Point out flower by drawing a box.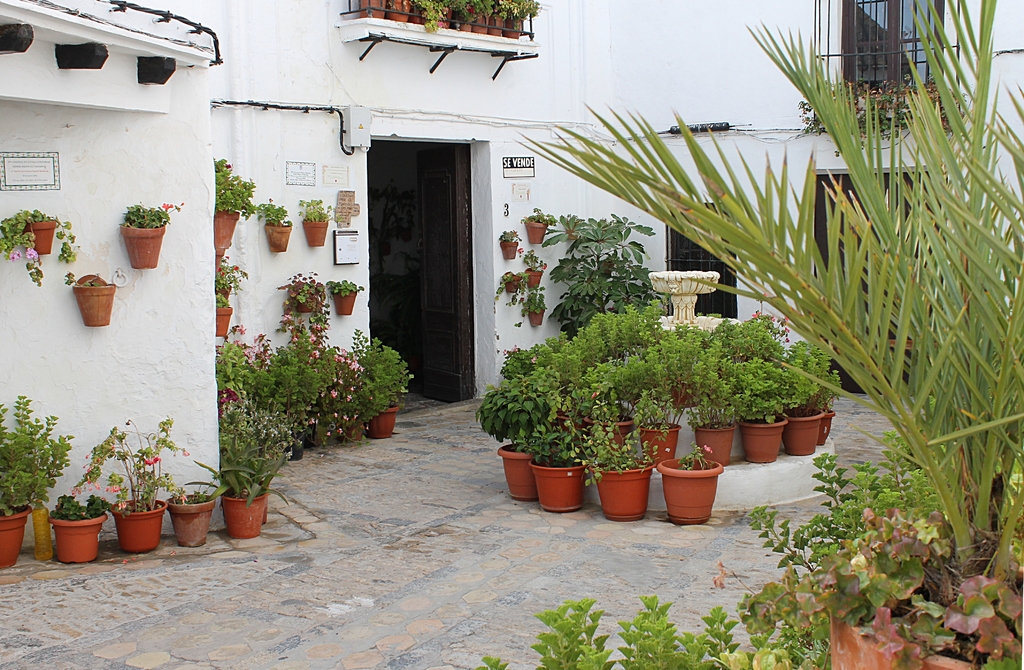
<bbox>5, 247, 25, 263</bbox>.
